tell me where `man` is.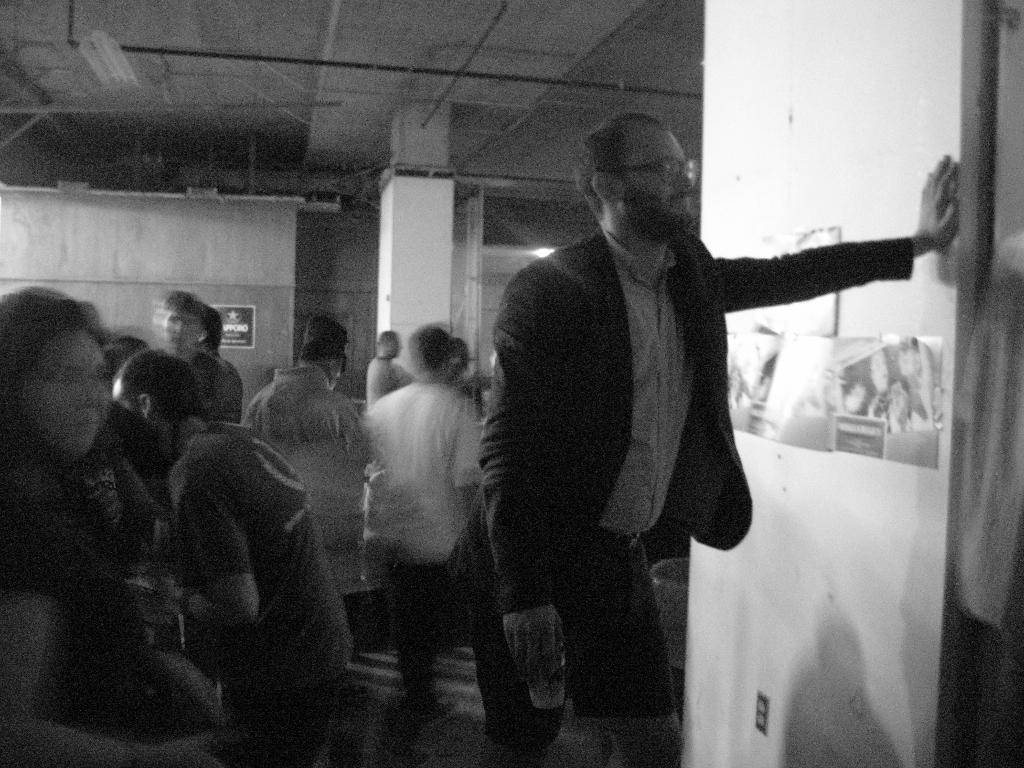
`man` is at detection(119, 349, 358, 739).
